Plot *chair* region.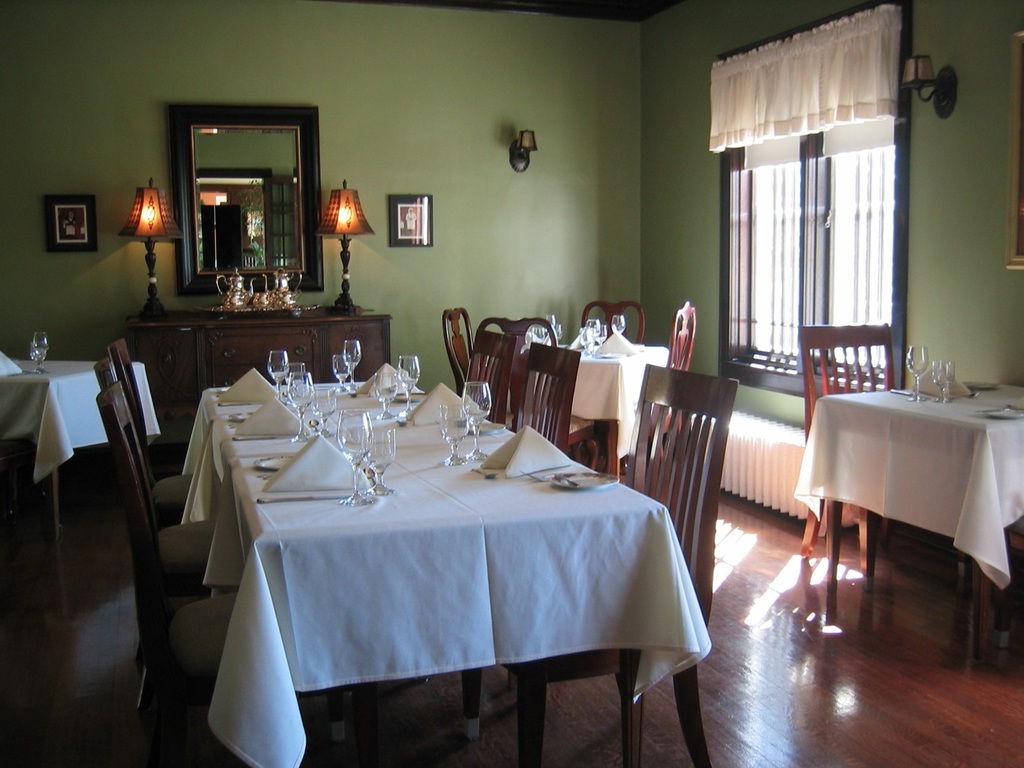
Plotted at box=[581, 295, 645, 463].
